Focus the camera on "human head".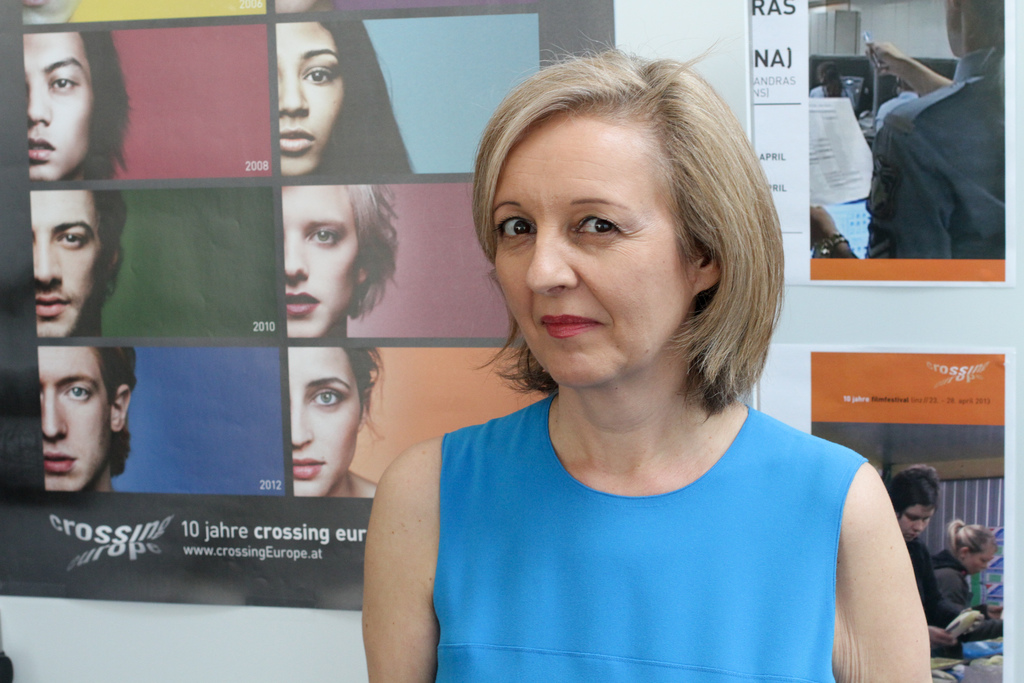
Focus region: 275:21:341:176.
